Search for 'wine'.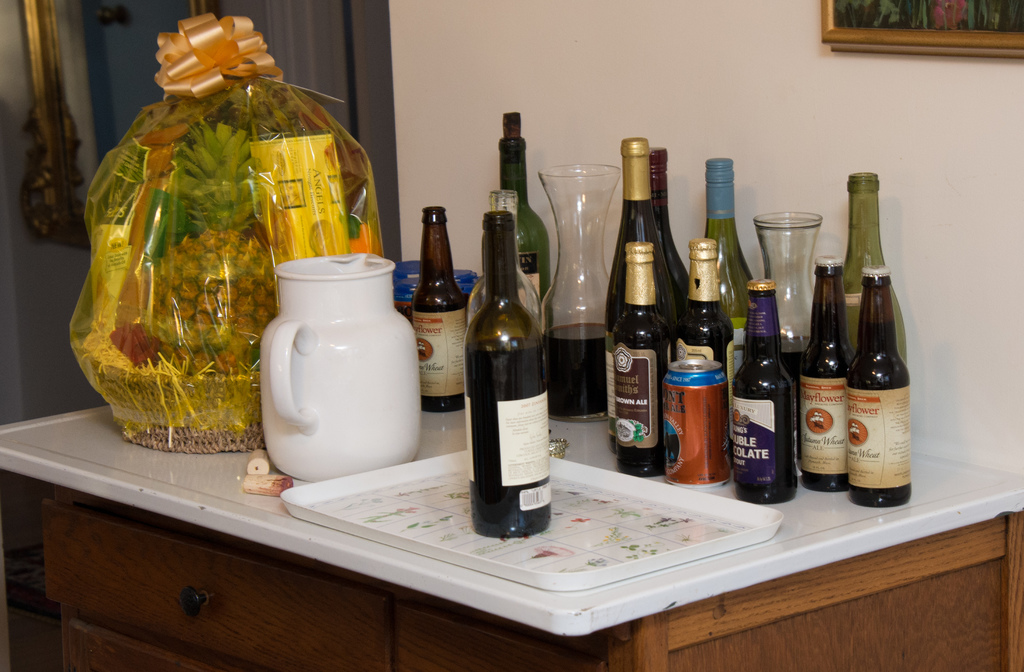
Found at [left=836, top=211, right=910, bottom=498].
